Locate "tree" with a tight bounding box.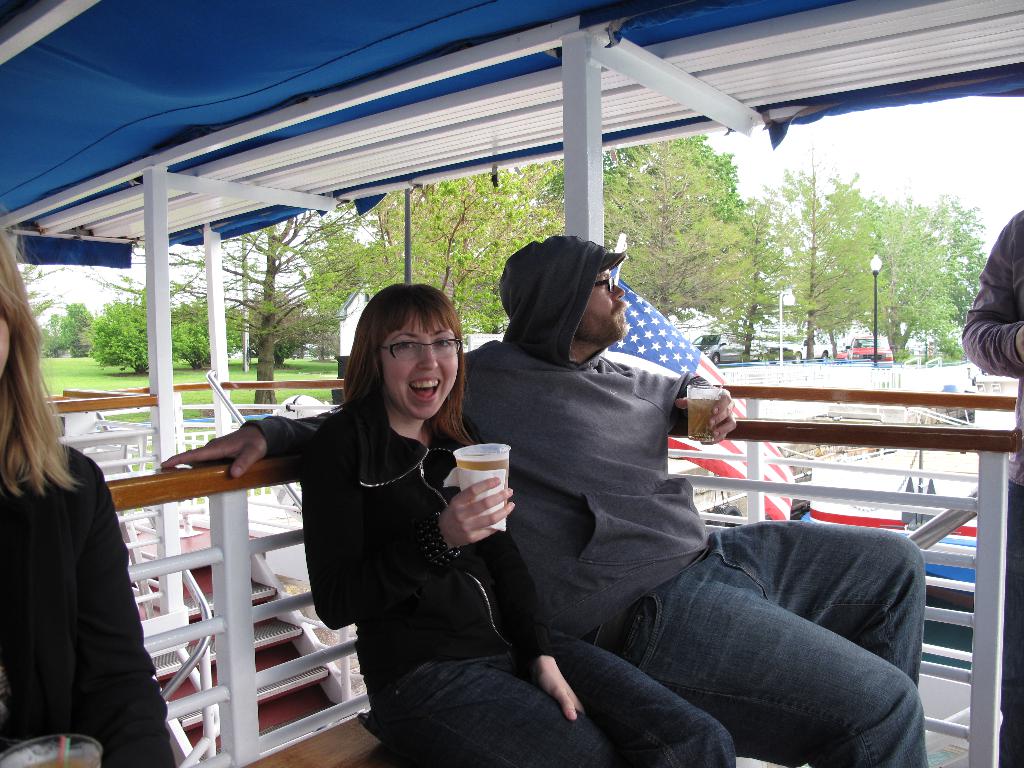
select_region(731, 209, 773, 355).
